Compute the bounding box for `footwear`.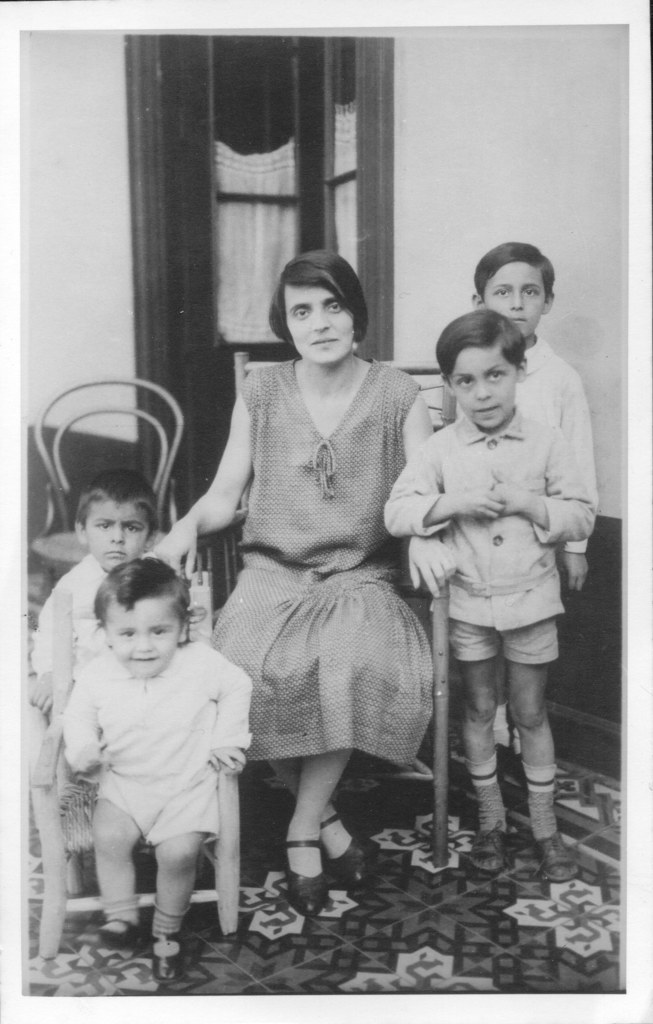
(475,791,510,870).
